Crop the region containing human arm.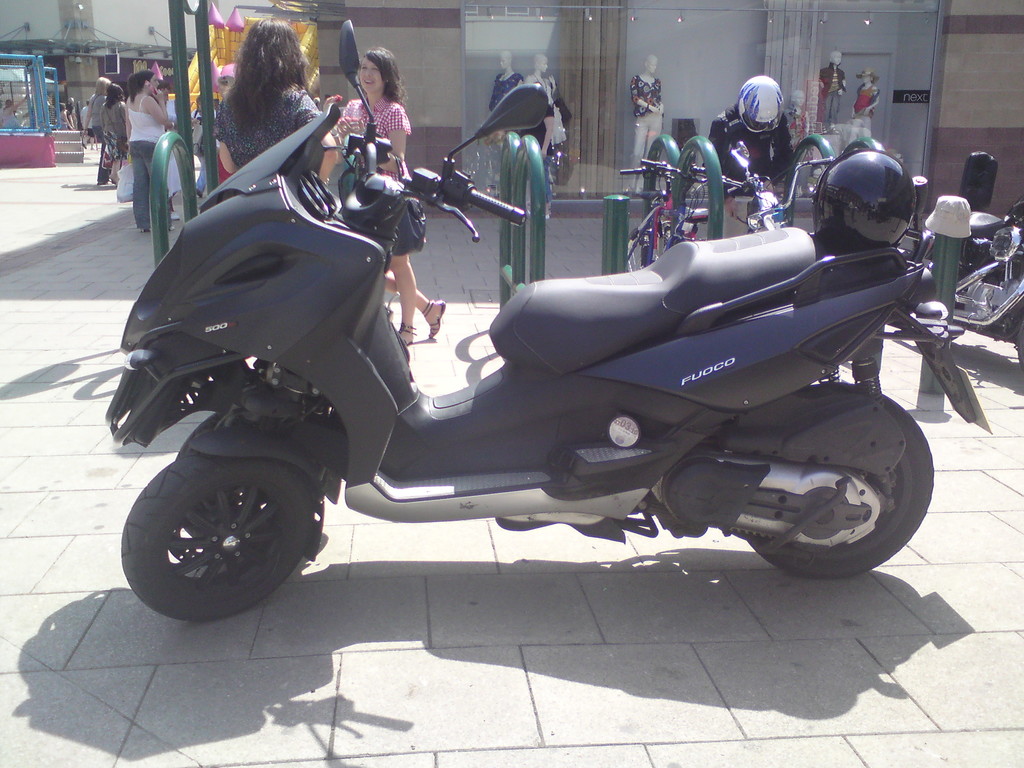
Crop region: Rect(292, 94, 340, 188).
